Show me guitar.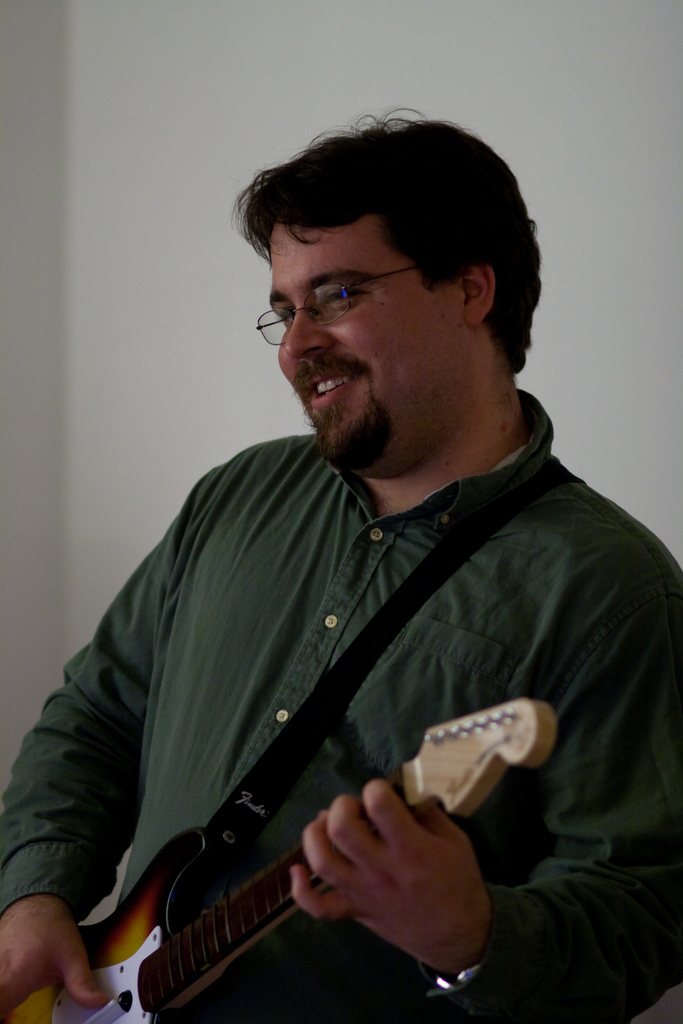
guitar is here: x1=0 y1=686 x2=568 y2=1023.
